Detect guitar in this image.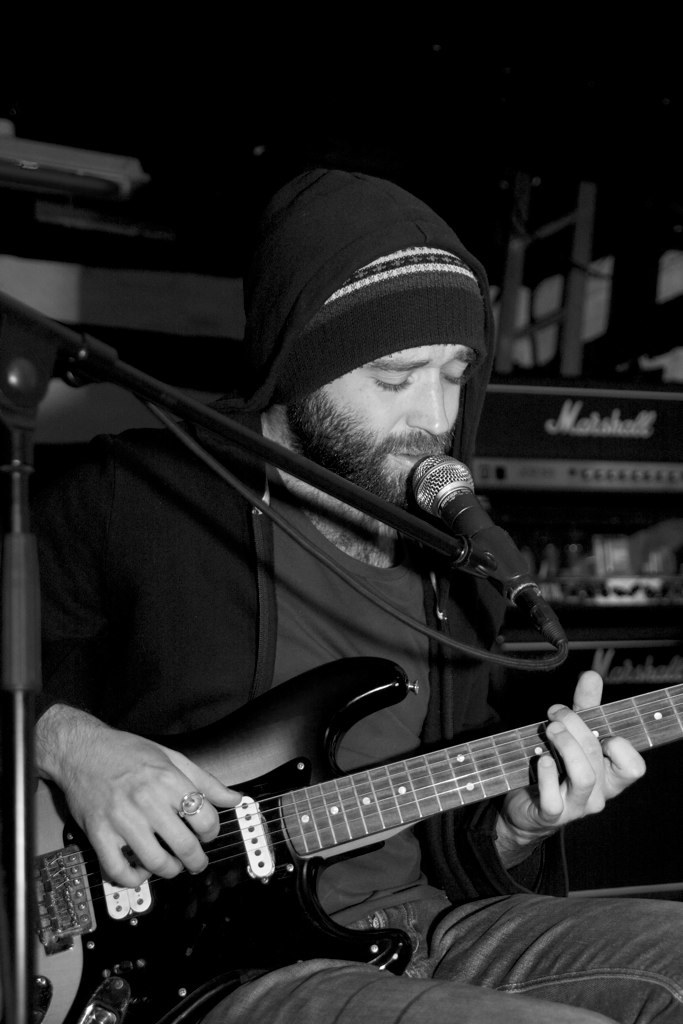
Detection: <bbox>55, 529, 650, 971</bbox>.
